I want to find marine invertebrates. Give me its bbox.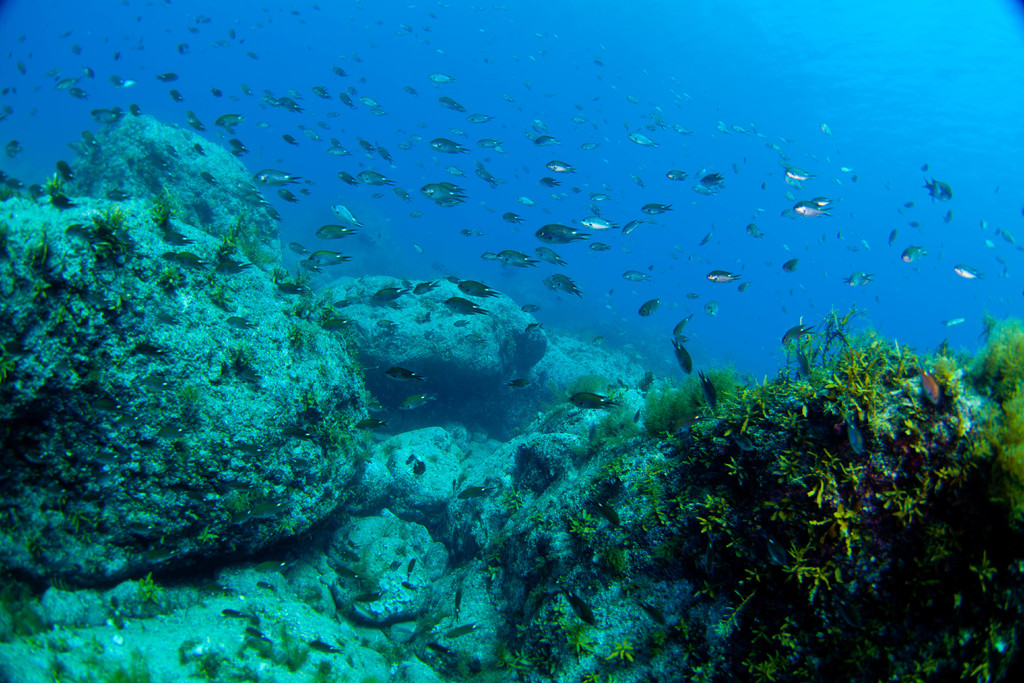
963:309:1023:416.
